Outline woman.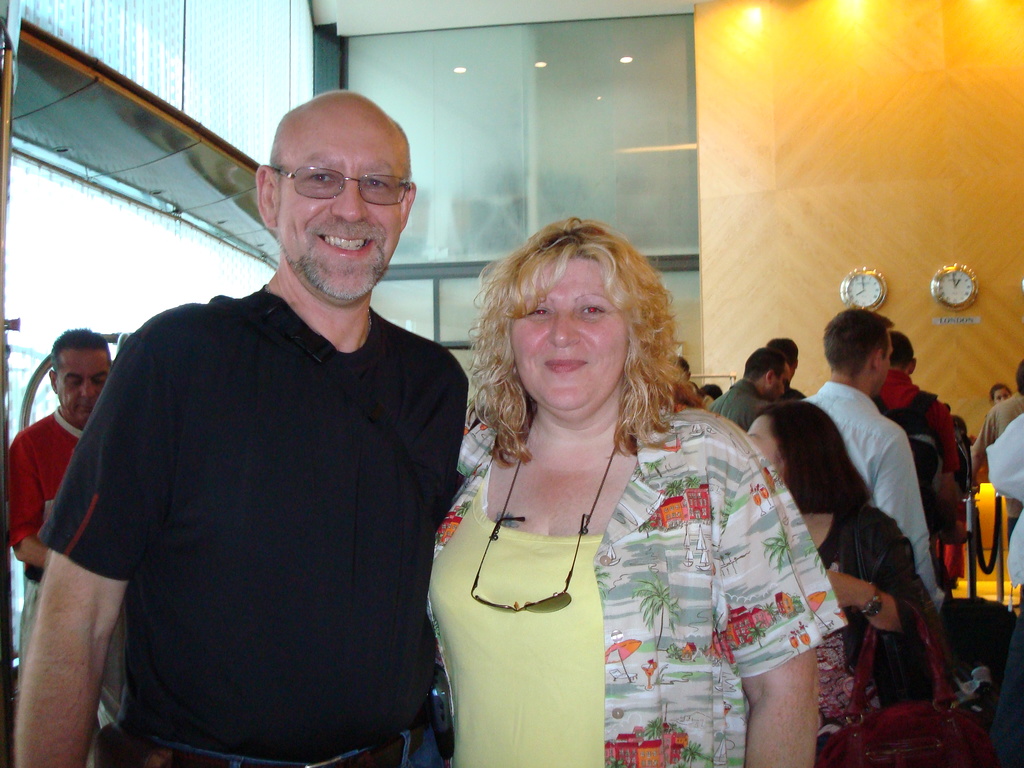
Outline: <bbox>742, 399, 948, 740</bbox>.
